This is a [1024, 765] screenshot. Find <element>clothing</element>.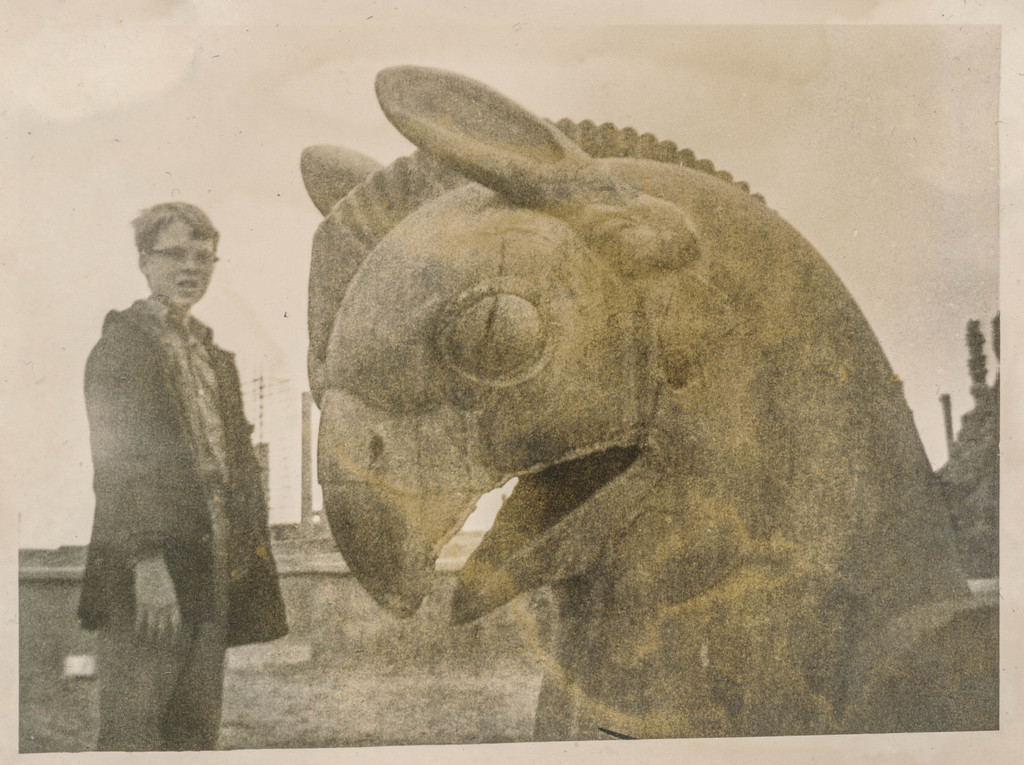
Bounding box: (98, 286, 302, 750).
